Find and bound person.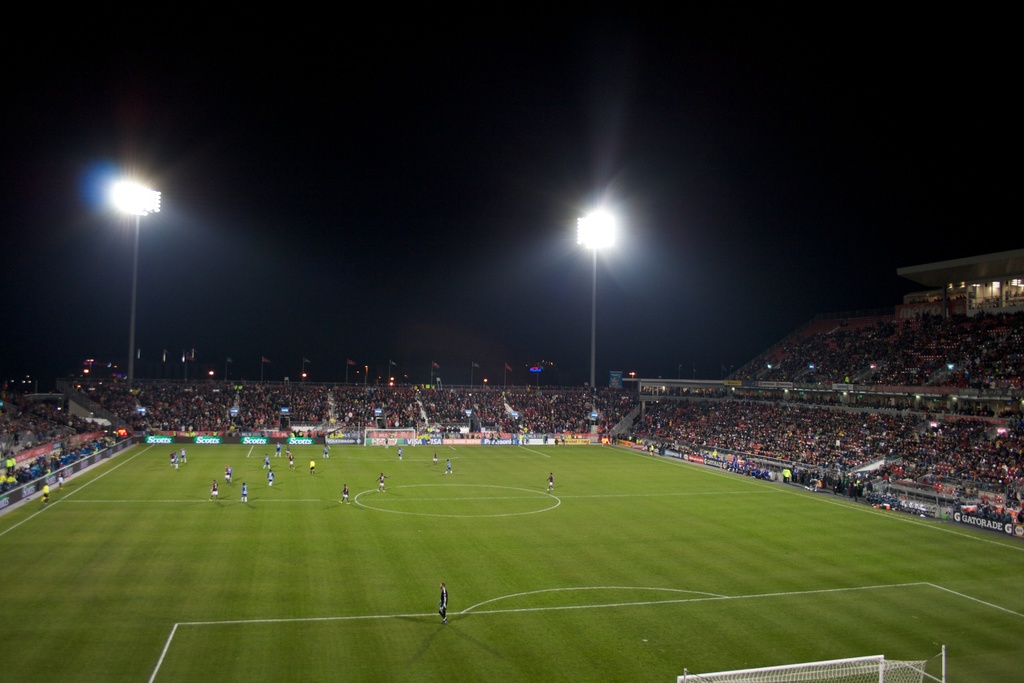
Bound: box(263, 456, 271, 468).
